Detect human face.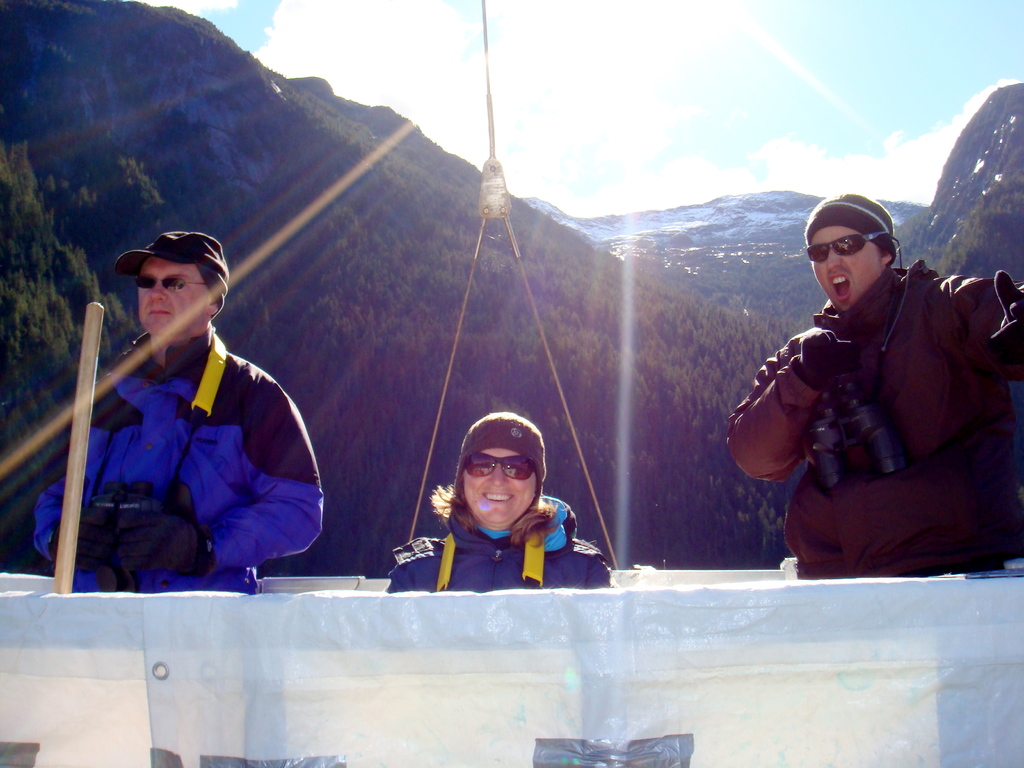
Detected at pyautogui.locateOnScreen(461, 446, 540, 527).
